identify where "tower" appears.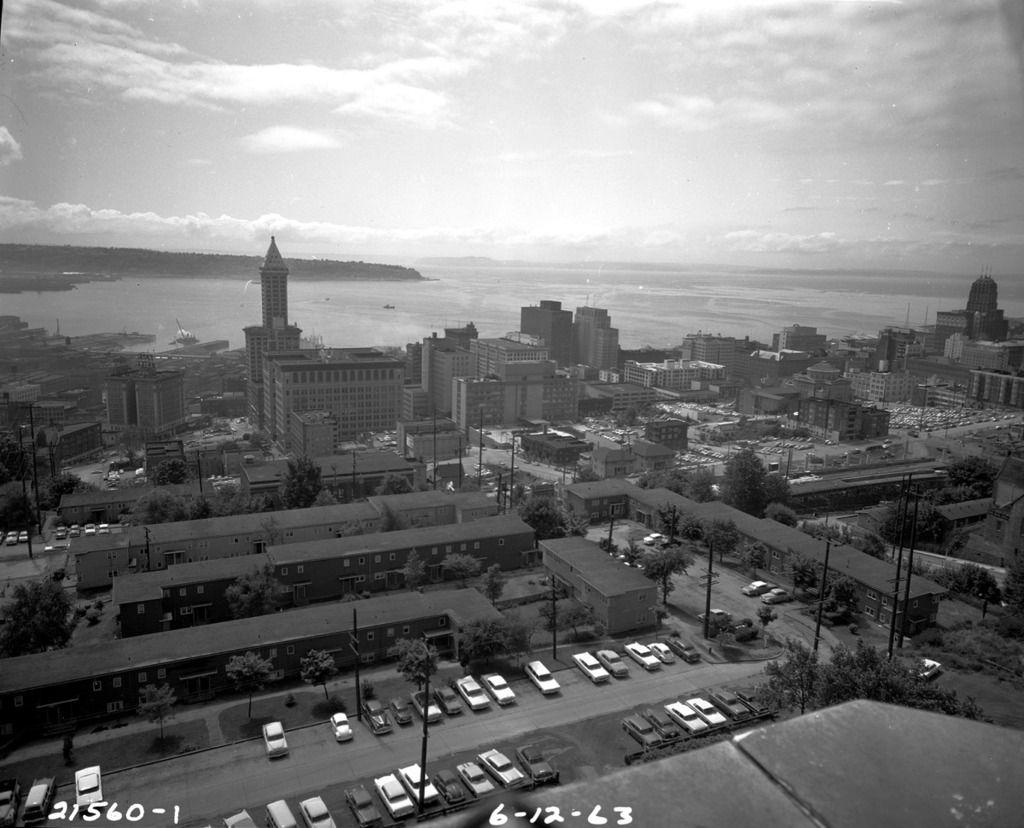
Appears at x1=571 y1=308 x2=609 y2=376.
